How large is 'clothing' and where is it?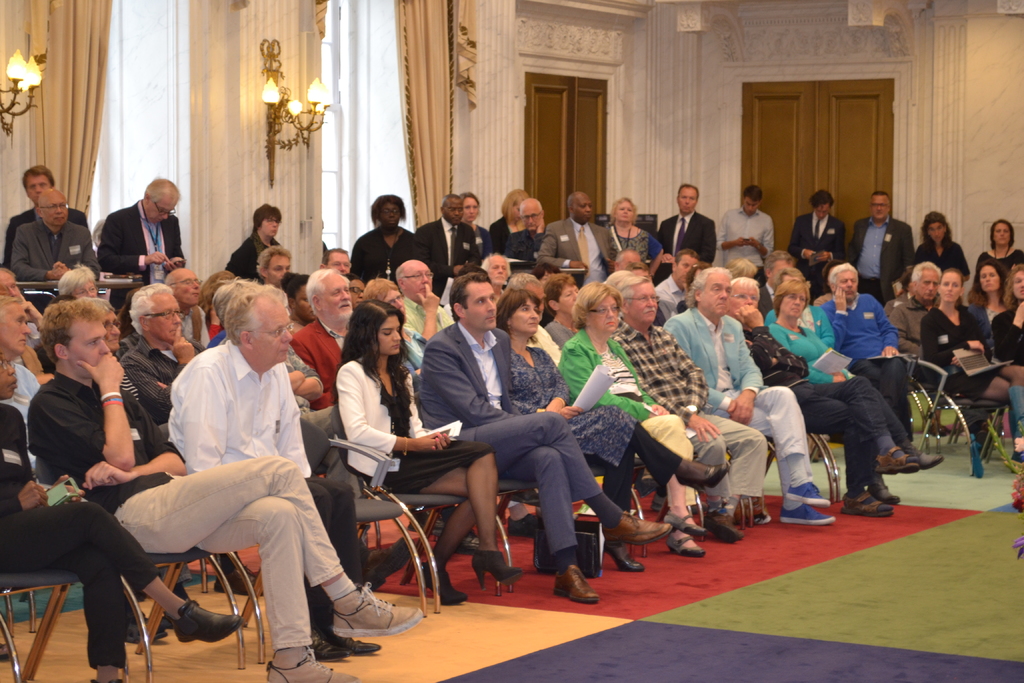
Bounding box: x1=0 y1=399 x2=164 y2=670.
